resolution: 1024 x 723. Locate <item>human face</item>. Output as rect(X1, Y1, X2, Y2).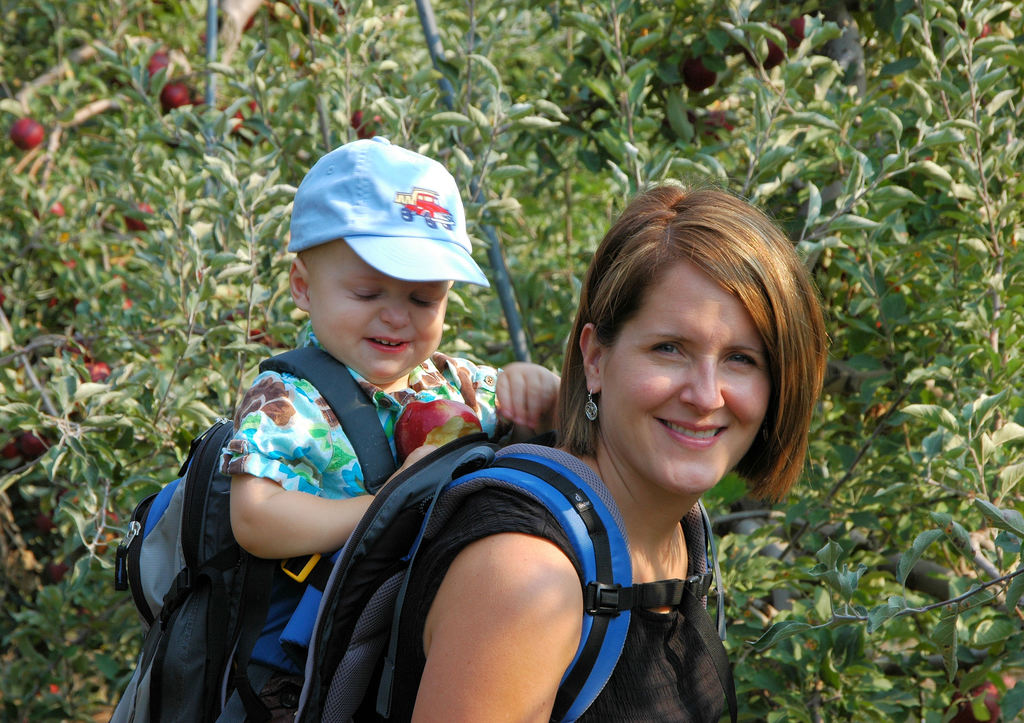
rect(307, 241, 454, 380).
